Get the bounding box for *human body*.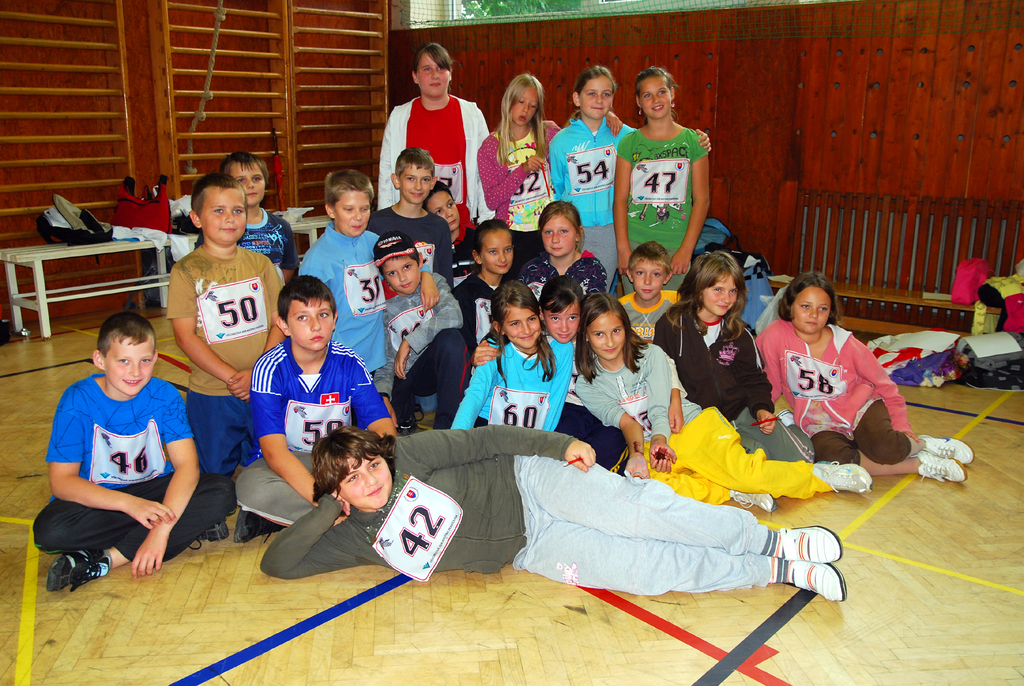
170:247:283:474.
